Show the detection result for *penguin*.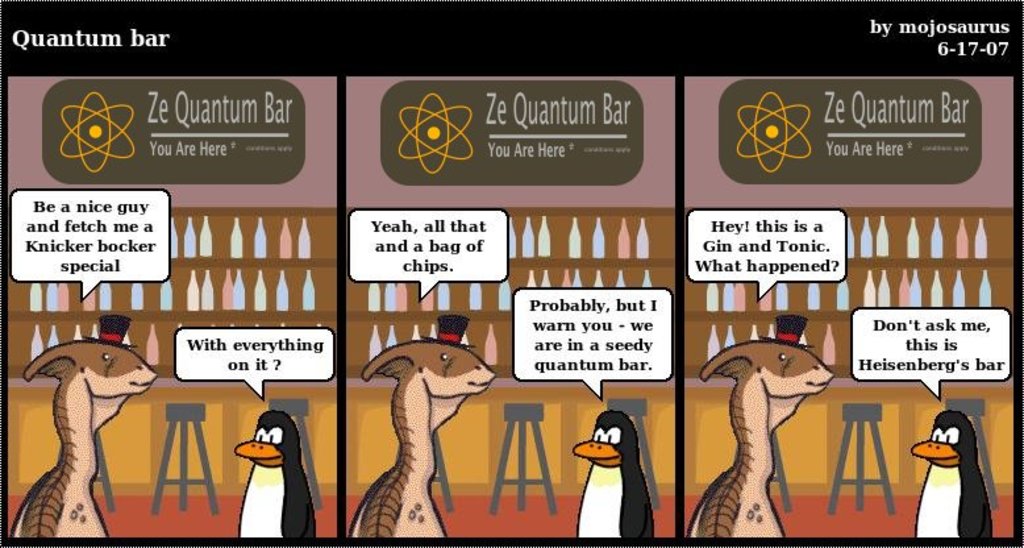
574,407,657,536.
